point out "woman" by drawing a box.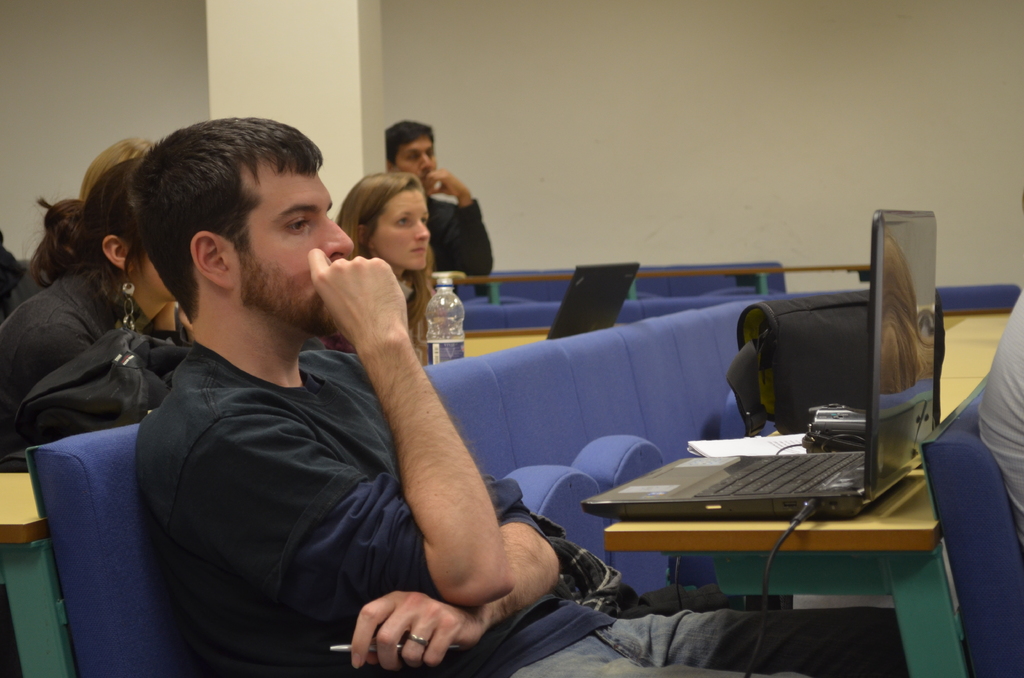
box(333, 170, 435, 369).
